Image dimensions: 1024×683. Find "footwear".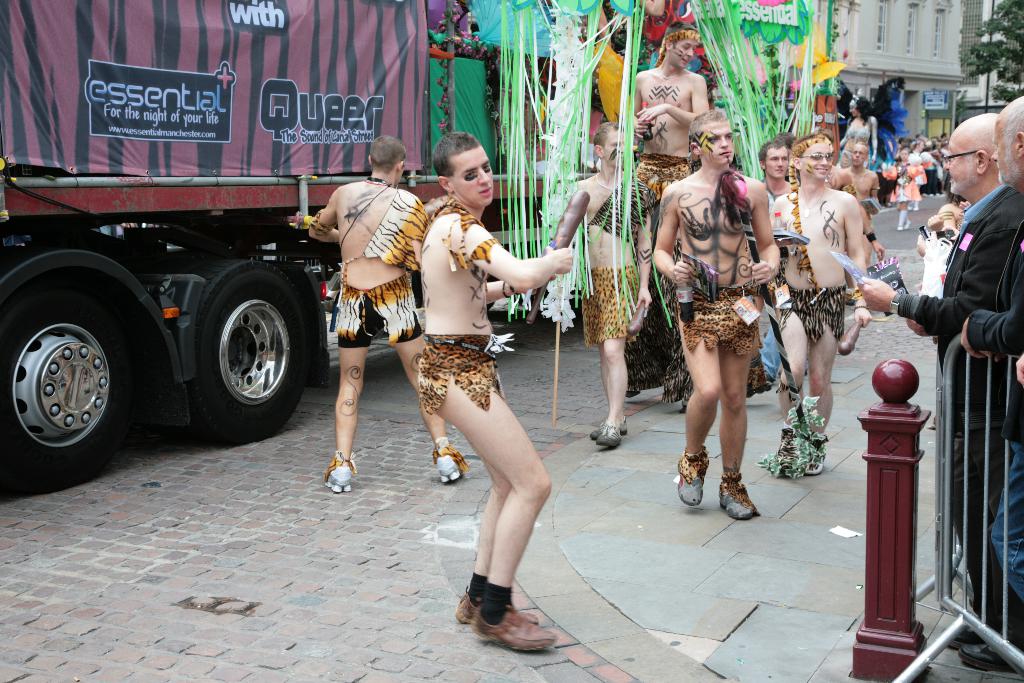
crop(806, 420, 820, 475).
